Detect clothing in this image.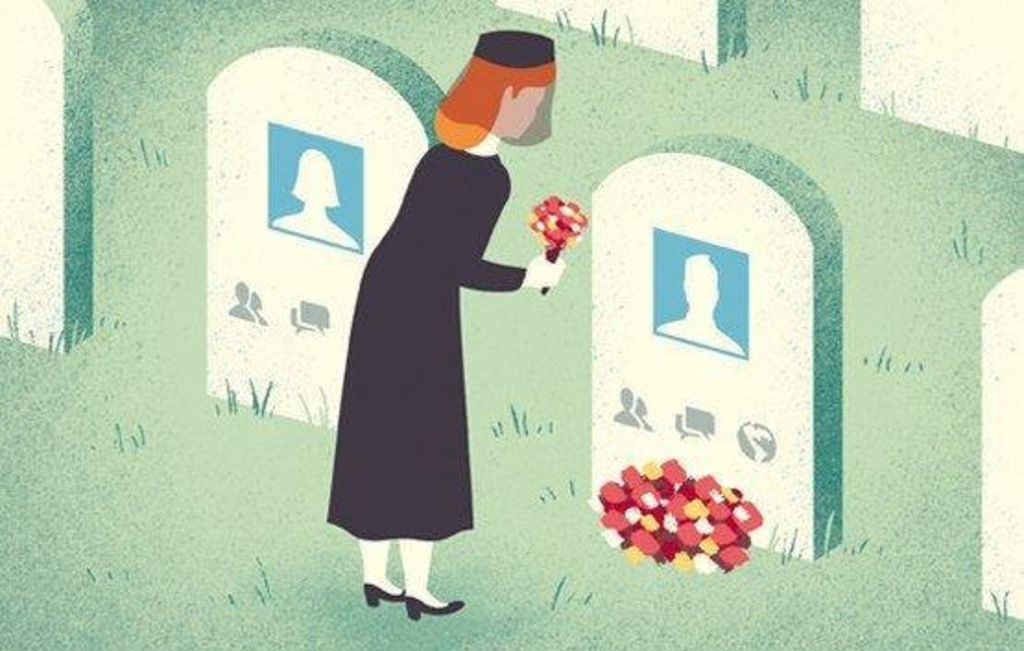
Detection: (325, 118, 528, 570).
